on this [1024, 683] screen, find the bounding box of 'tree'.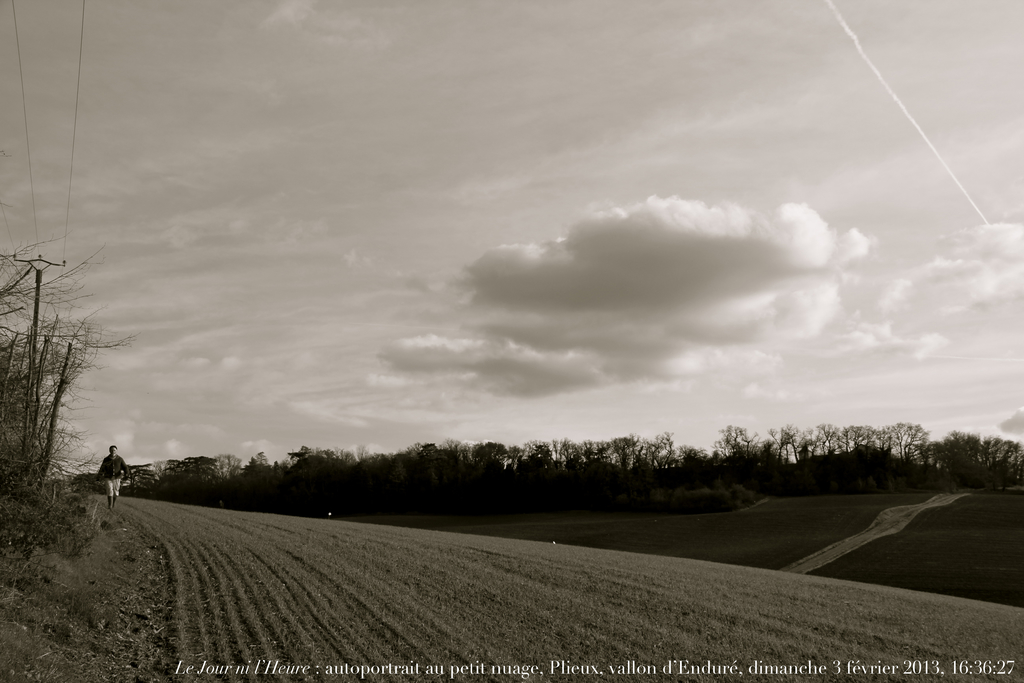
Bounding box: [885, 416, 929, 467].
